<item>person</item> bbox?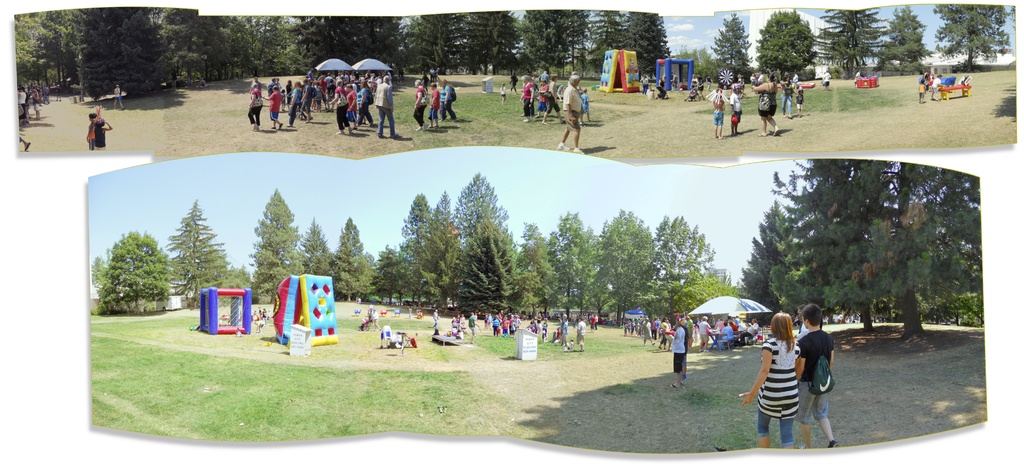
region(793, 74, 798, 90)
